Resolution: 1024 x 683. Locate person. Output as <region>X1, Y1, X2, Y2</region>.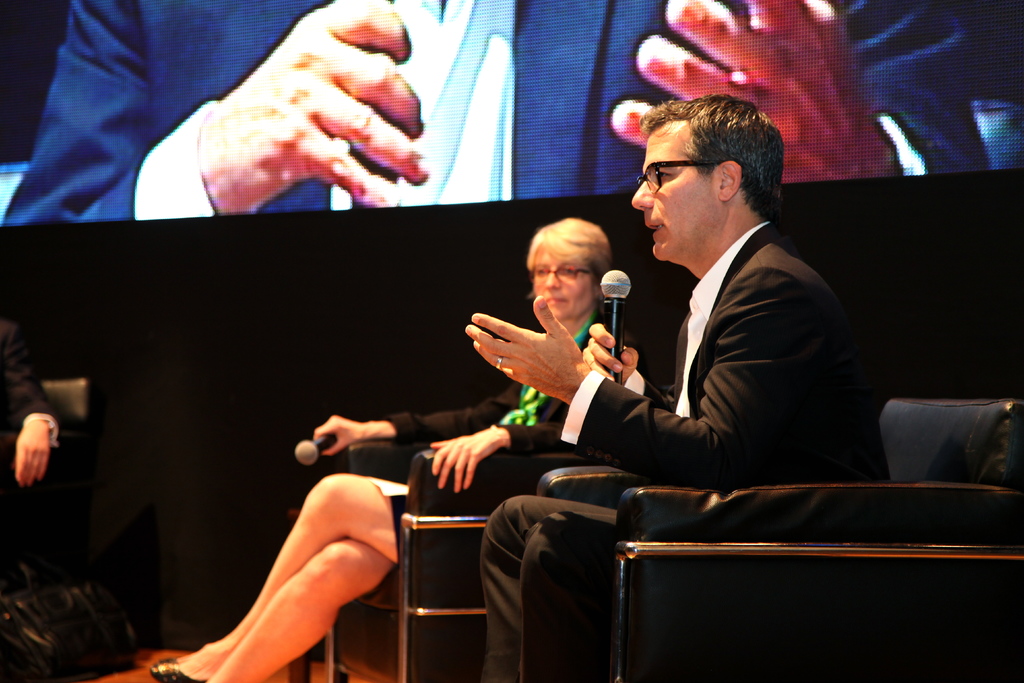
<region>150, 211, 637, 682</region>.
